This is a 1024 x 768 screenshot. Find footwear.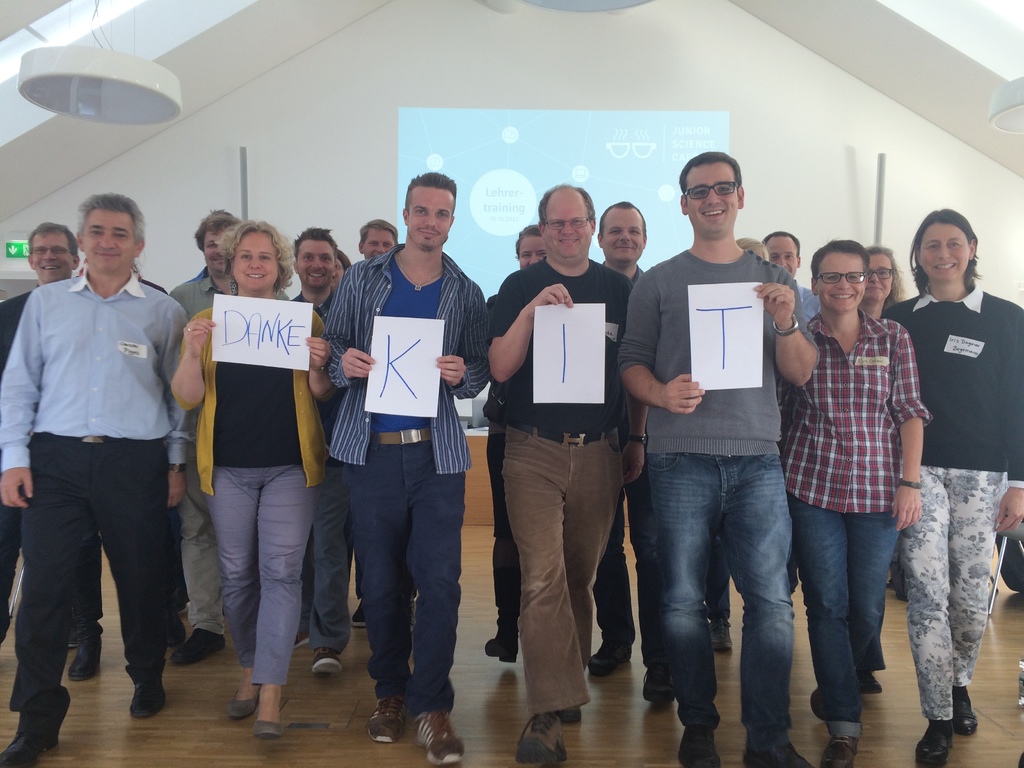
Bounding box: [x1=916, y1=721, x2=954, y2=767].
